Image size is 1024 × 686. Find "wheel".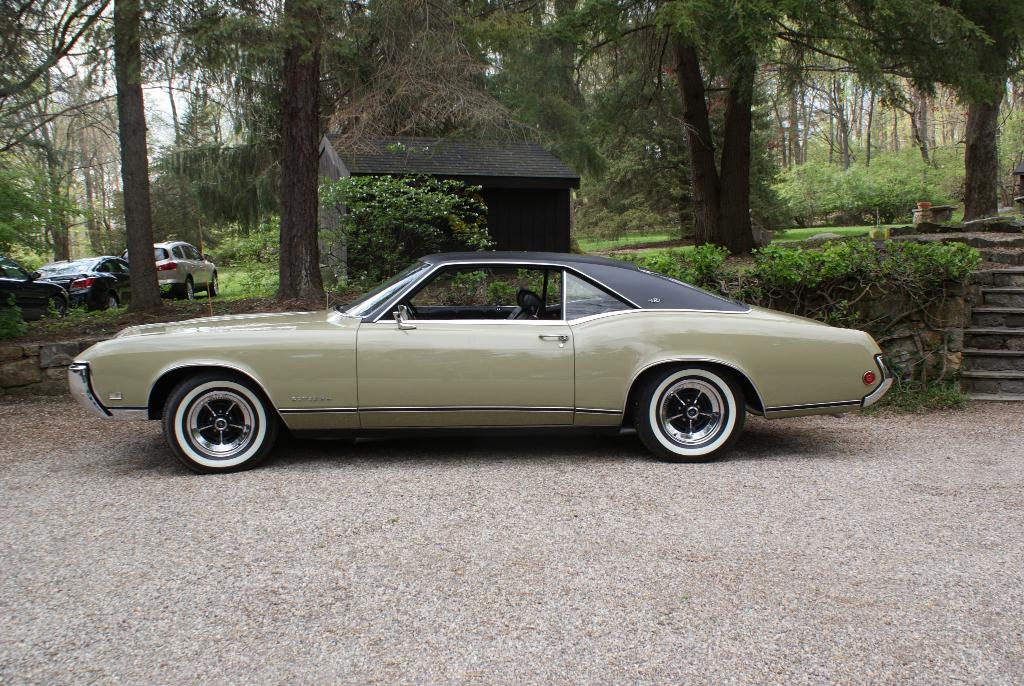
(left=206, top=274, right=223, bottom=296).
